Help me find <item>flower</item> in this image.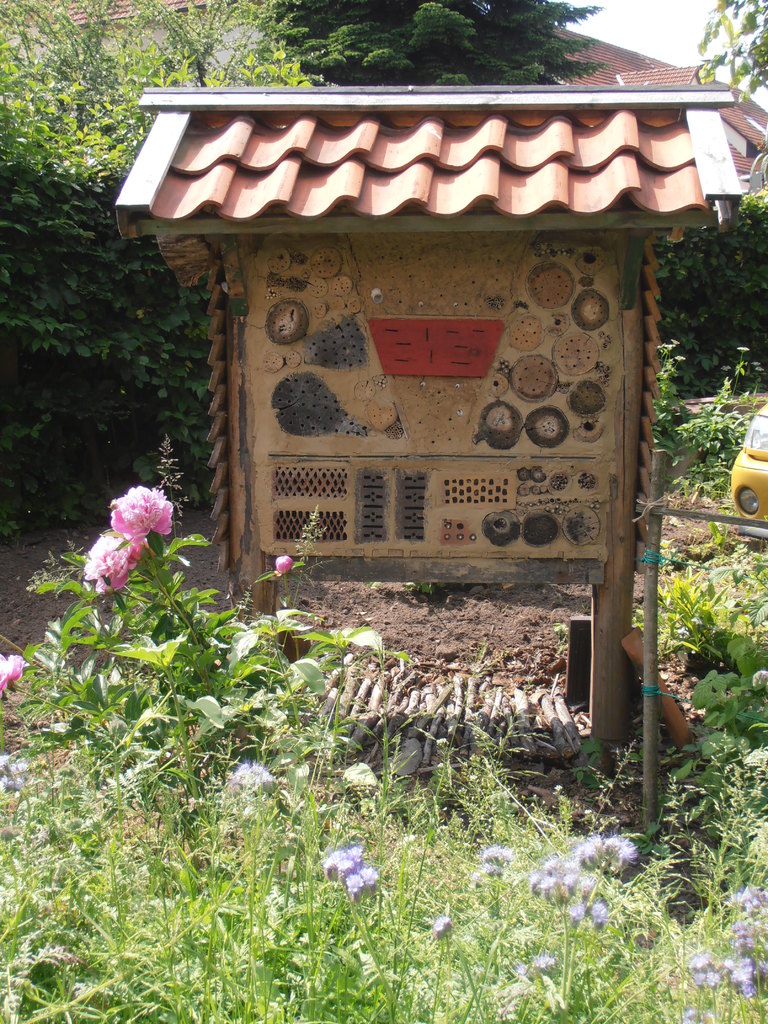
Found it: <region>433, 915, 460, 941</region>.
